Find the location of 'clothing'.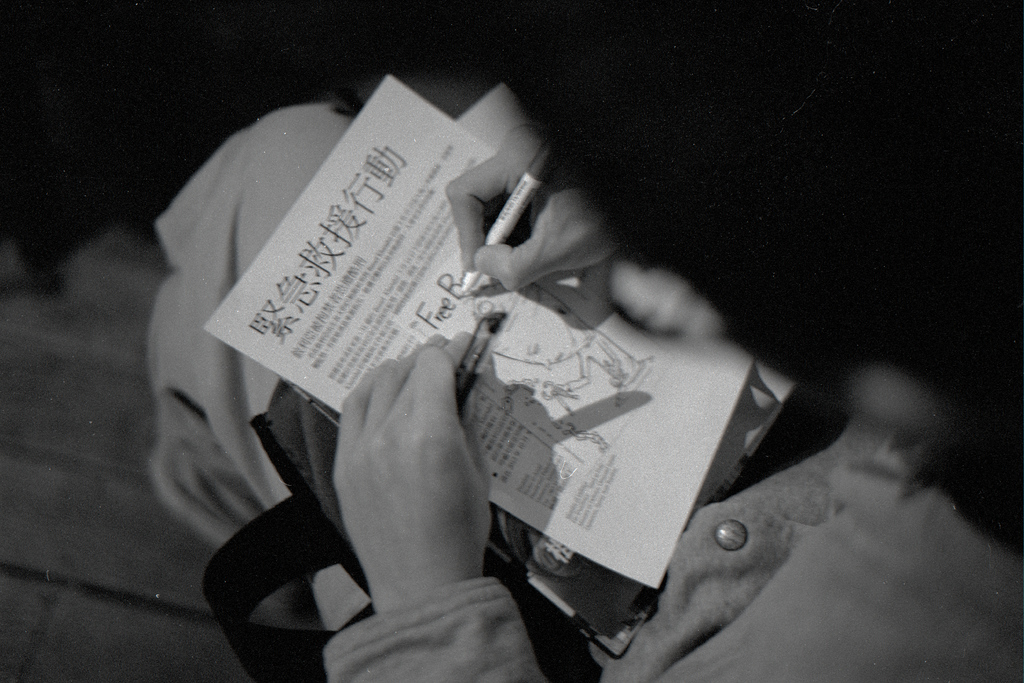
Location: (left=136, top=93, right=1023, bottom=682).
